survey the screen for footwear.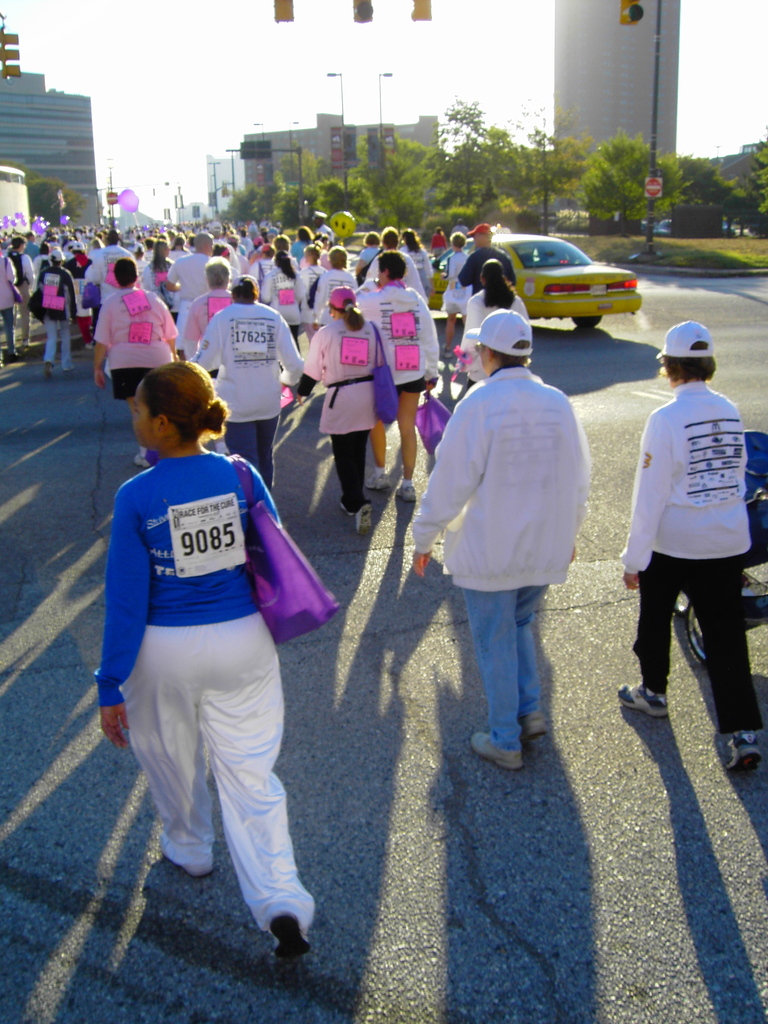
Survey found: (left=396, top=485, right=415, bottom=501).
